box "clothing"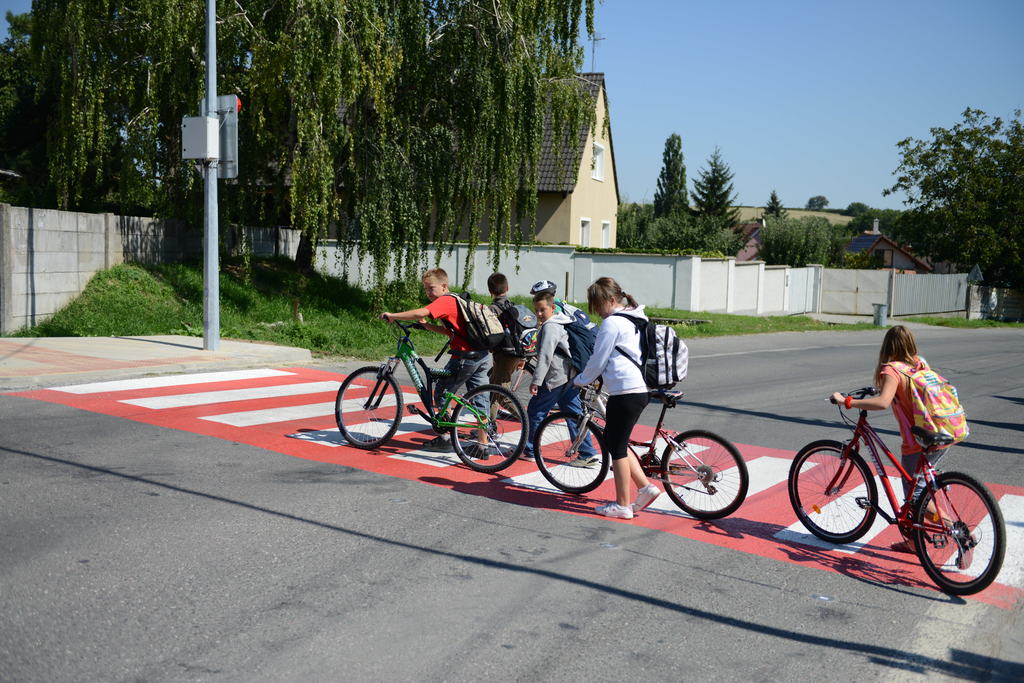
<region>426, 297, 497, 421</region>
